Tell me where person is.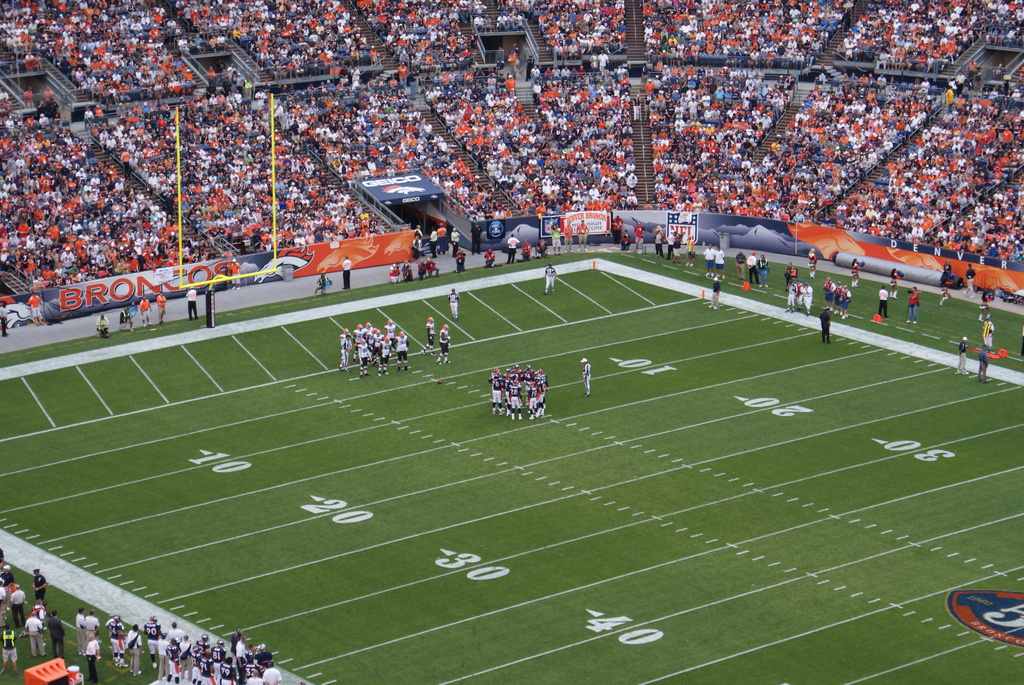
person is at {"left": 94, "top": 315, "right": 107, "bottom": 341}.
